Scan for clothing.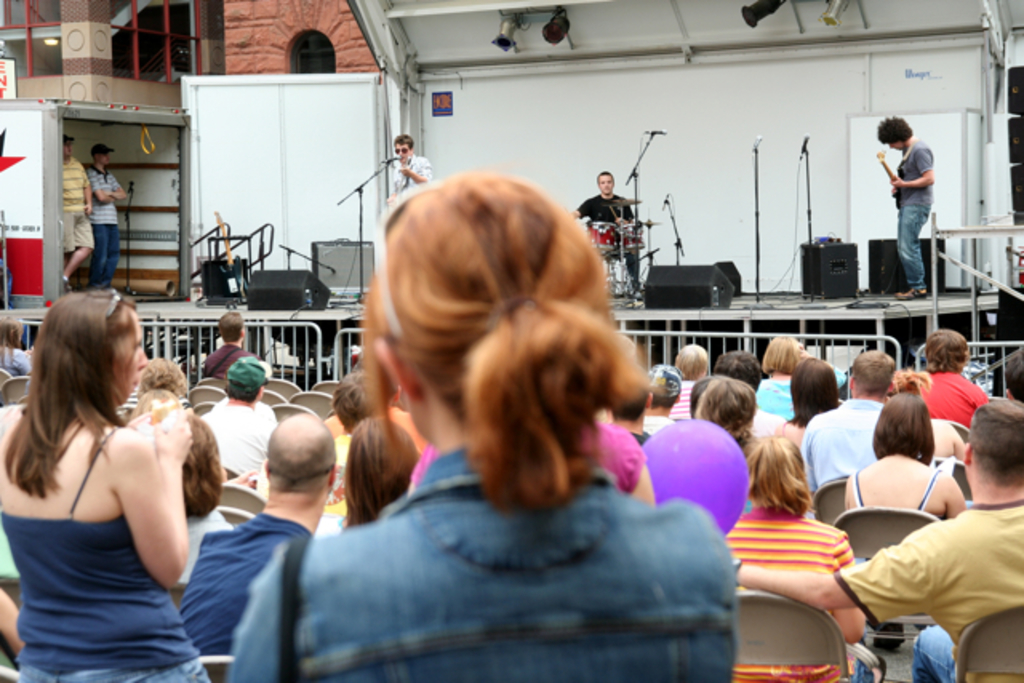
Scan result: bbox=(184, 406, 294, 497).
